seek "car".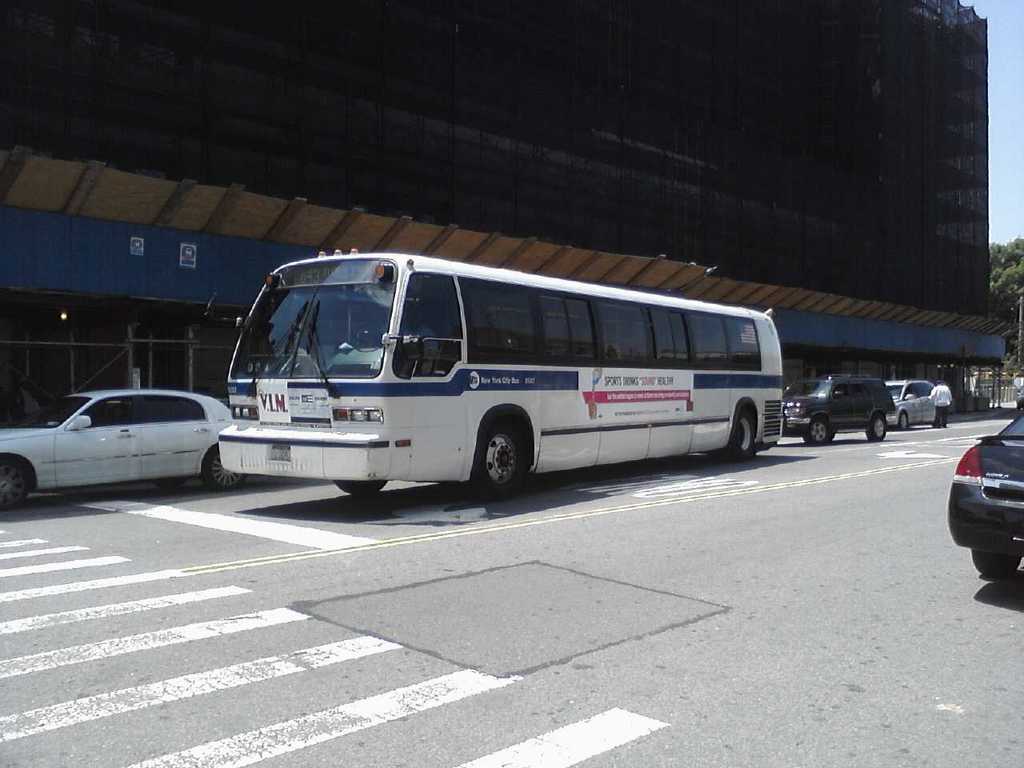
box(6, 383, 246, 493).
